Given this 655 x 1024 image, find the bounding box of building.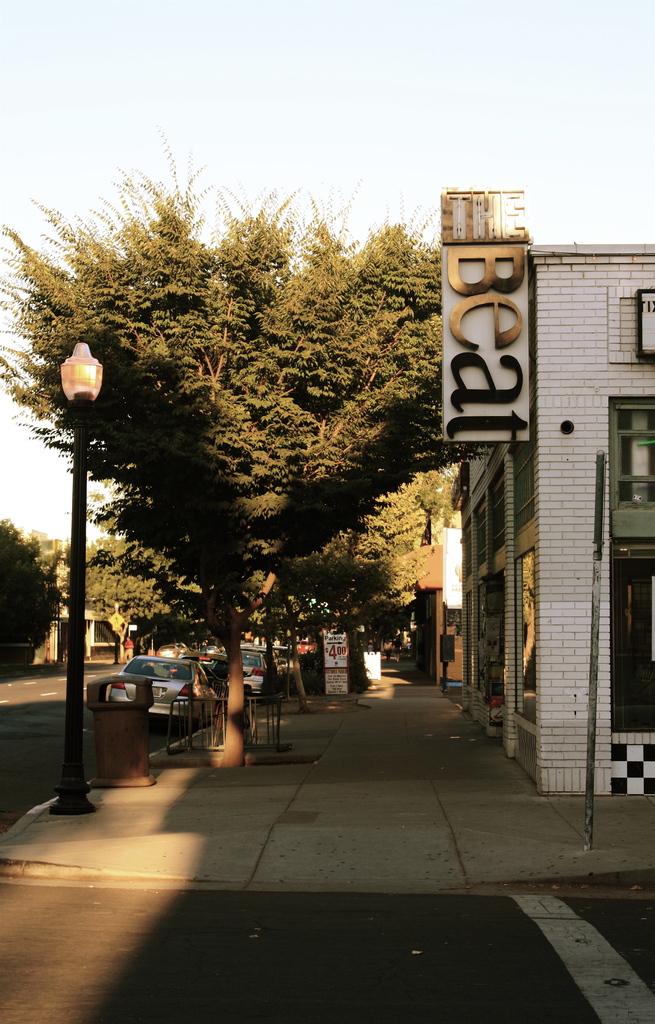
bbox(437, 190, 654, 797).
